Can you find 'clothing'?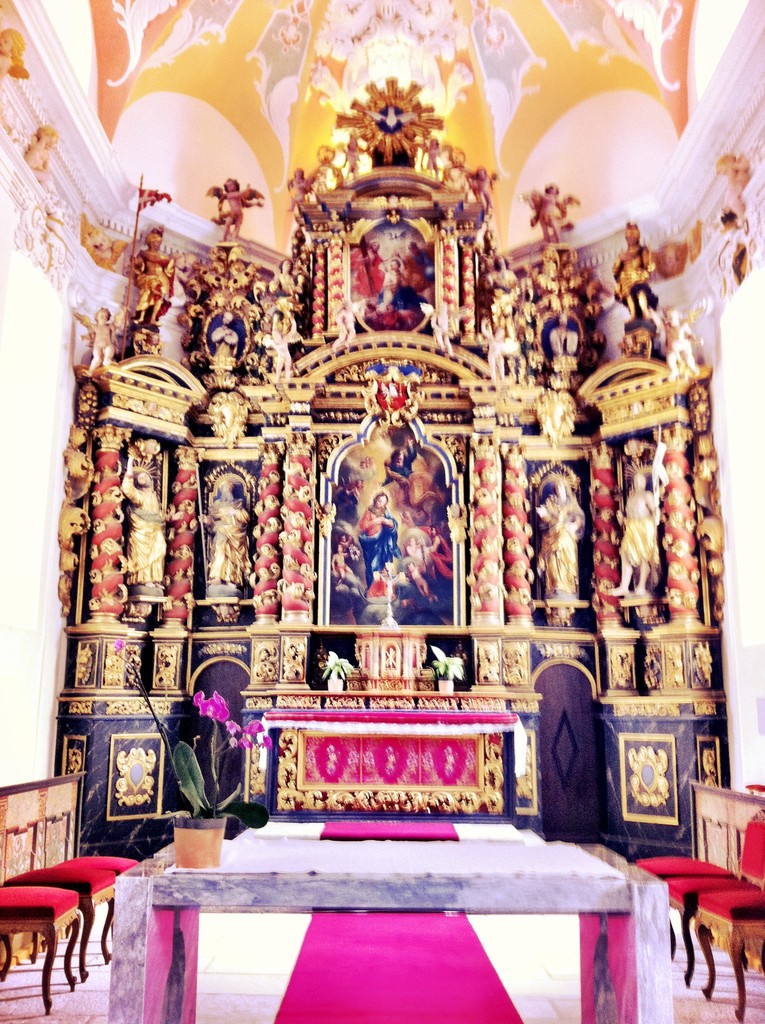
Yes, bounding box: x1=132 y1=246 x2=174 y2=314.
